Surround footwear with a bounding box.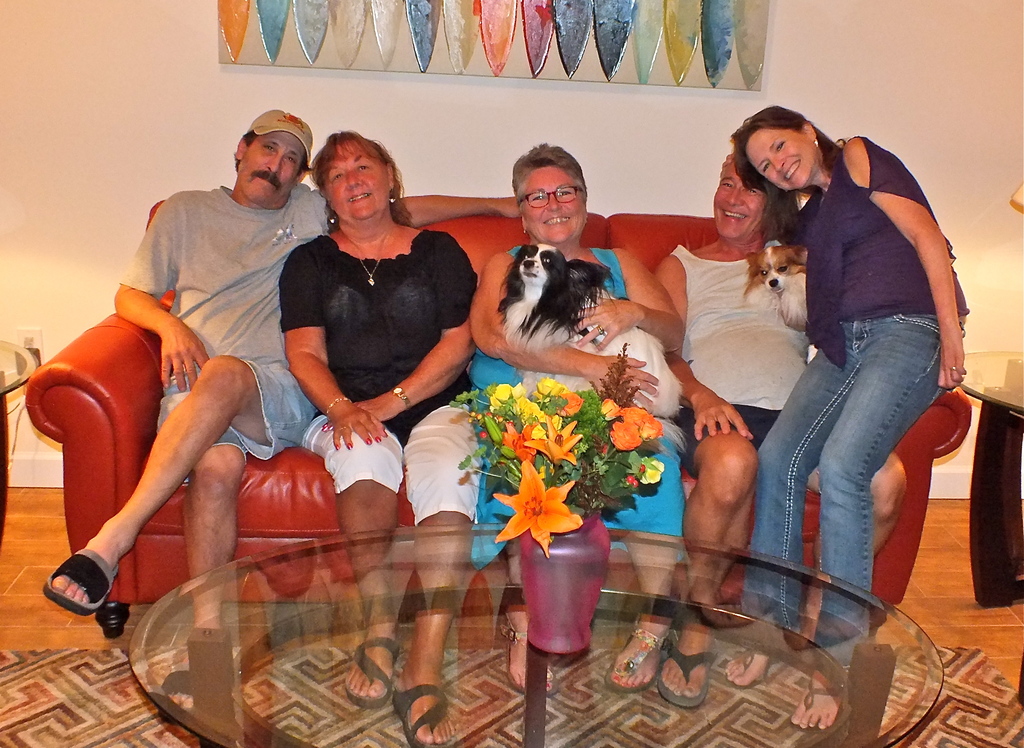
<region>158, 665, 190, 722</region>.
